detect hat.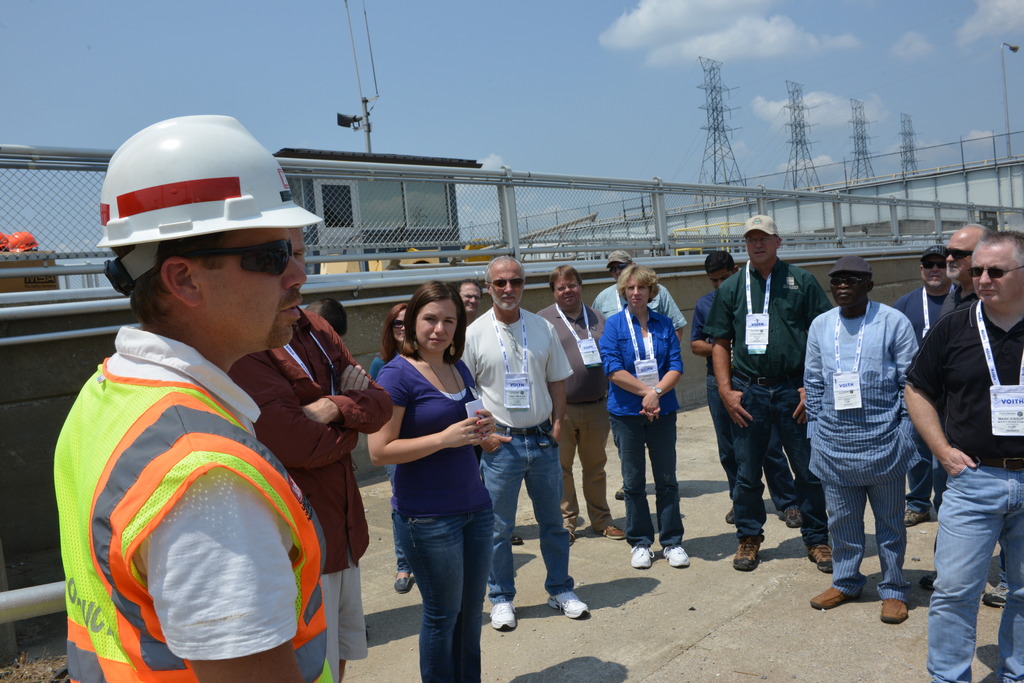
Detected at [609,251,636,271].
